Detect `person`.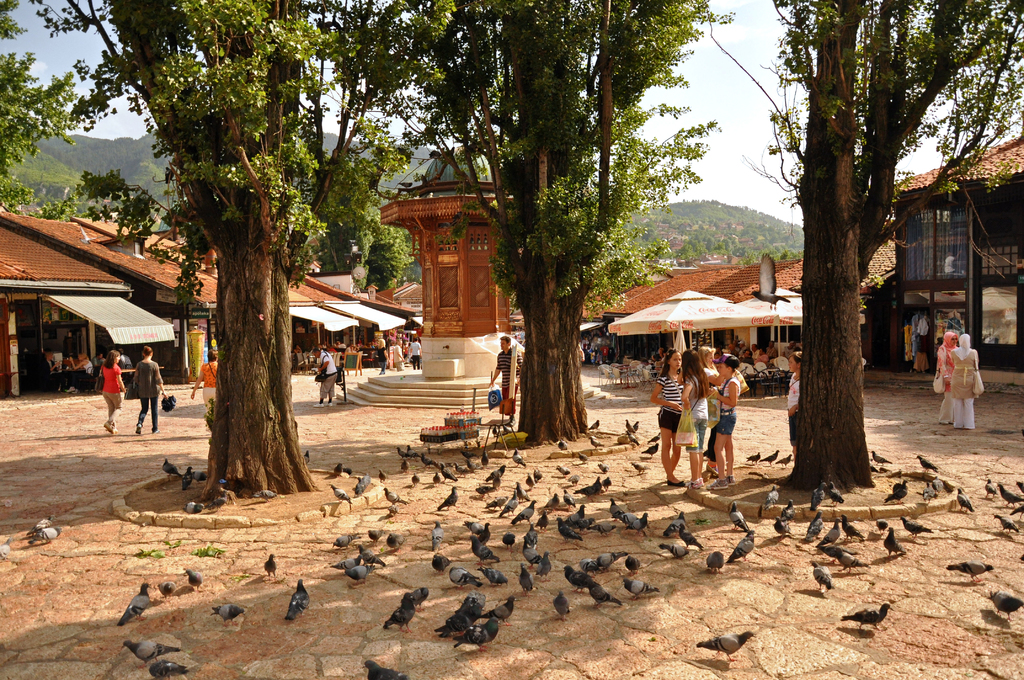
Detected at 909:308:927:367.
